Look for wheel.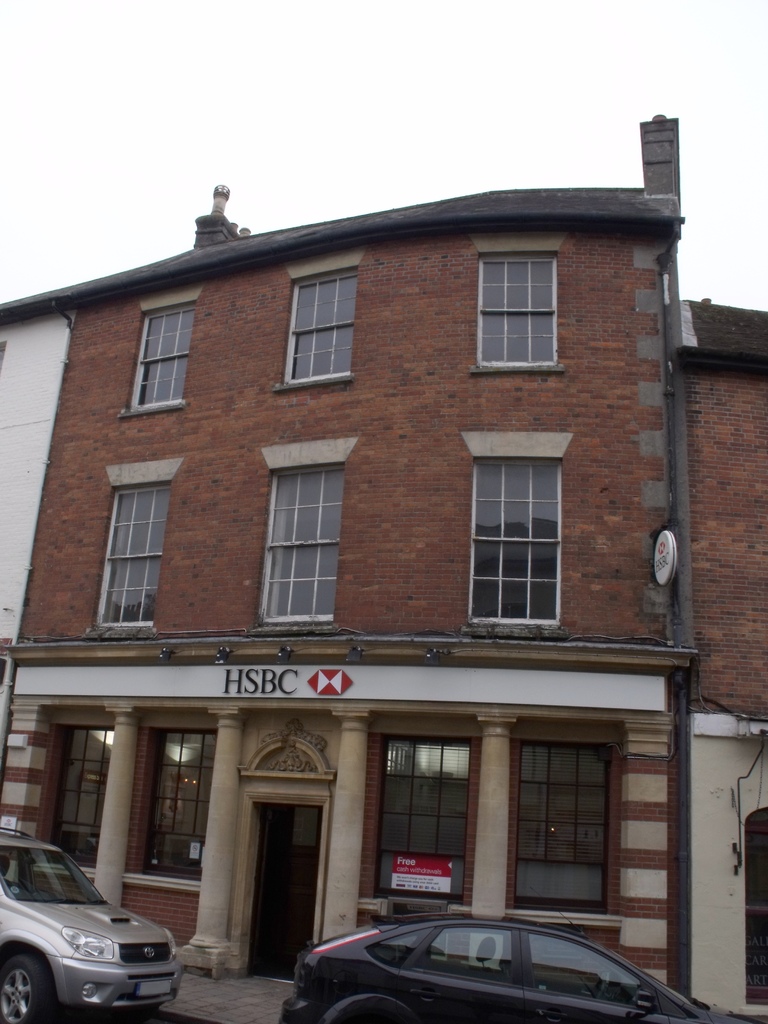
Found: <box>0,946,56,1023</box>.
